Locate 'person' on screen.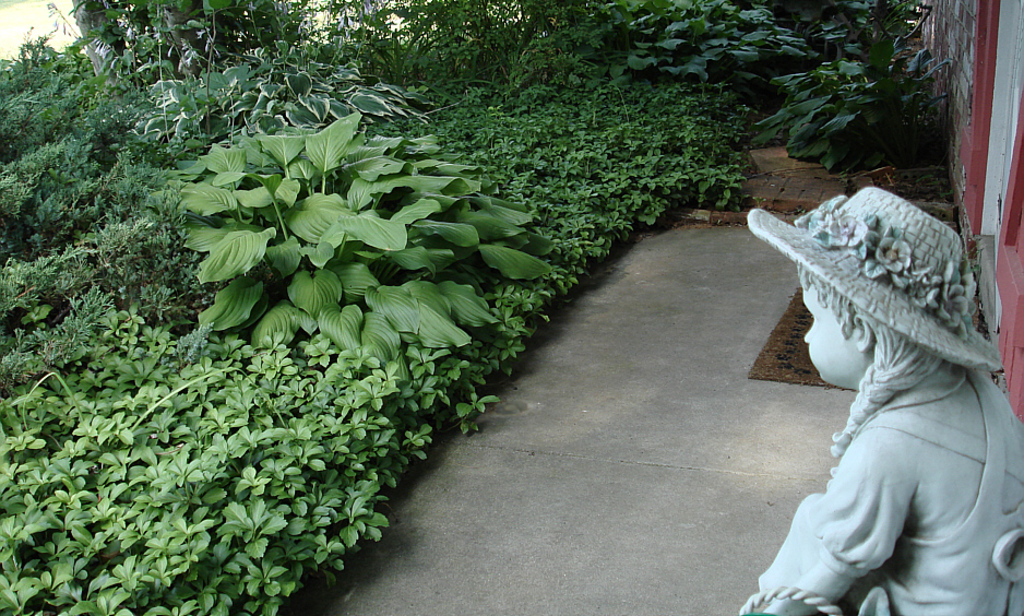
On screen at locate(734, 181, 1023, 615).
